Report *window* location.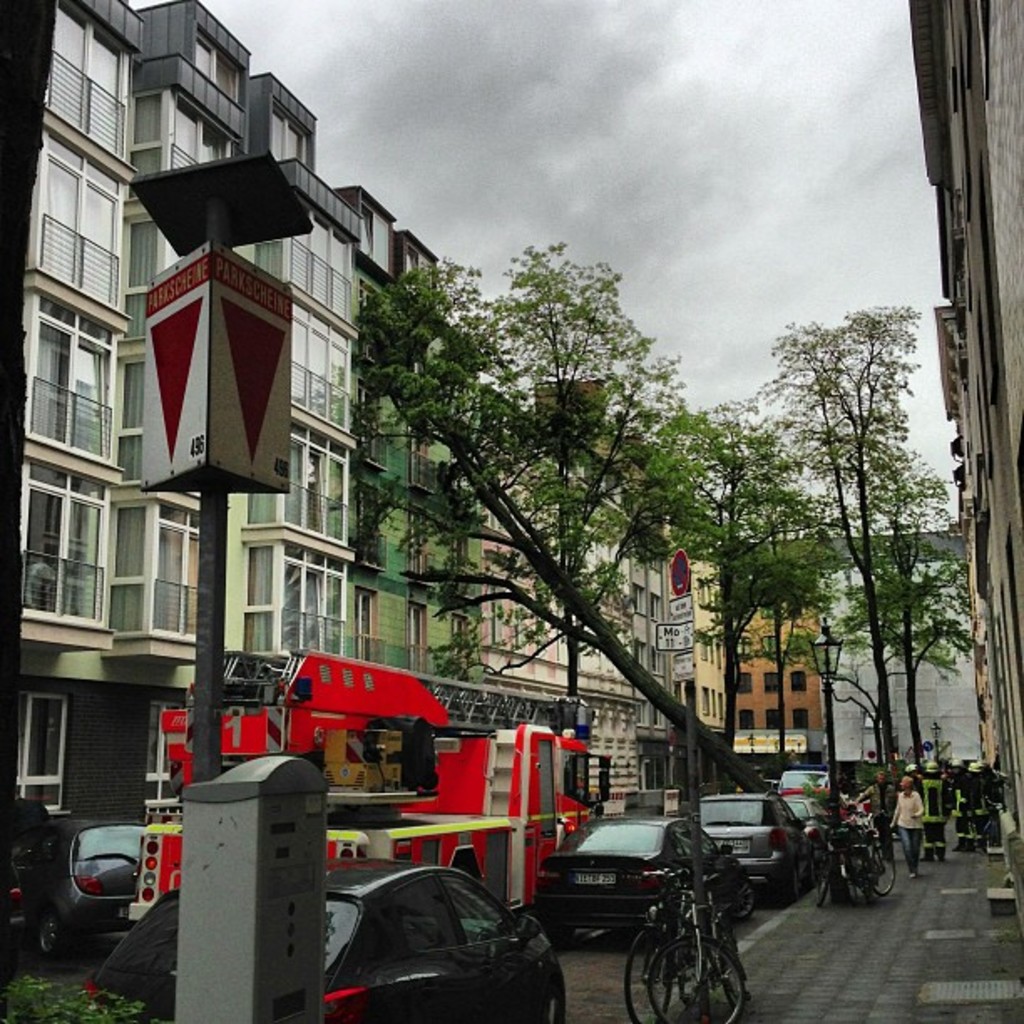
Report: BBox(189, 22, 236, 124).
